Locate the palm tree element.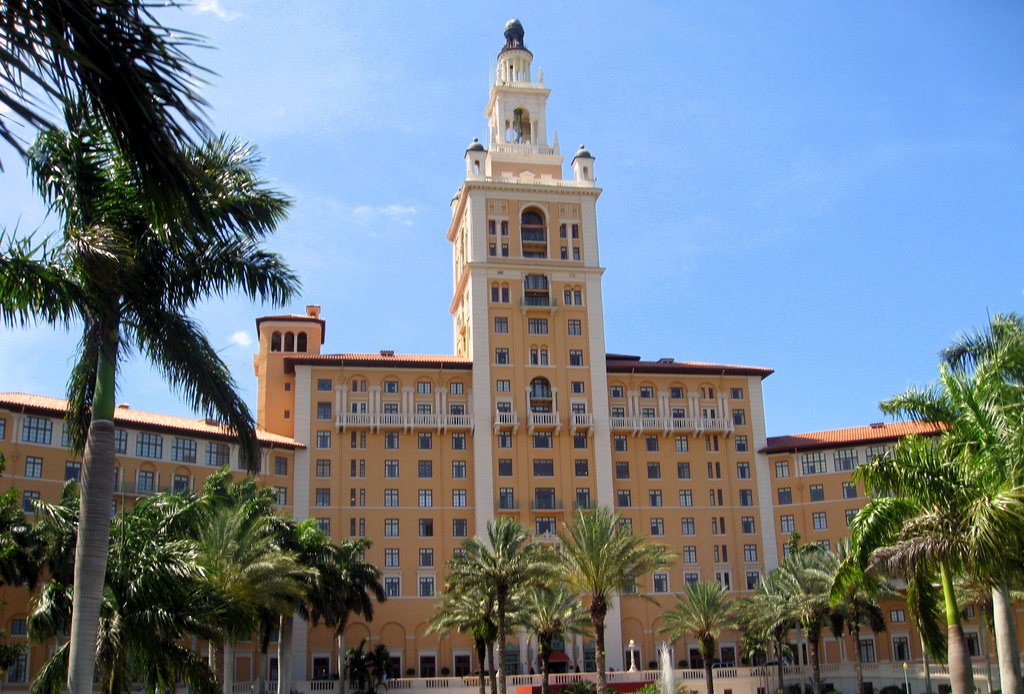
Element bbox: <region>540, 509, 650, 690</region>.
